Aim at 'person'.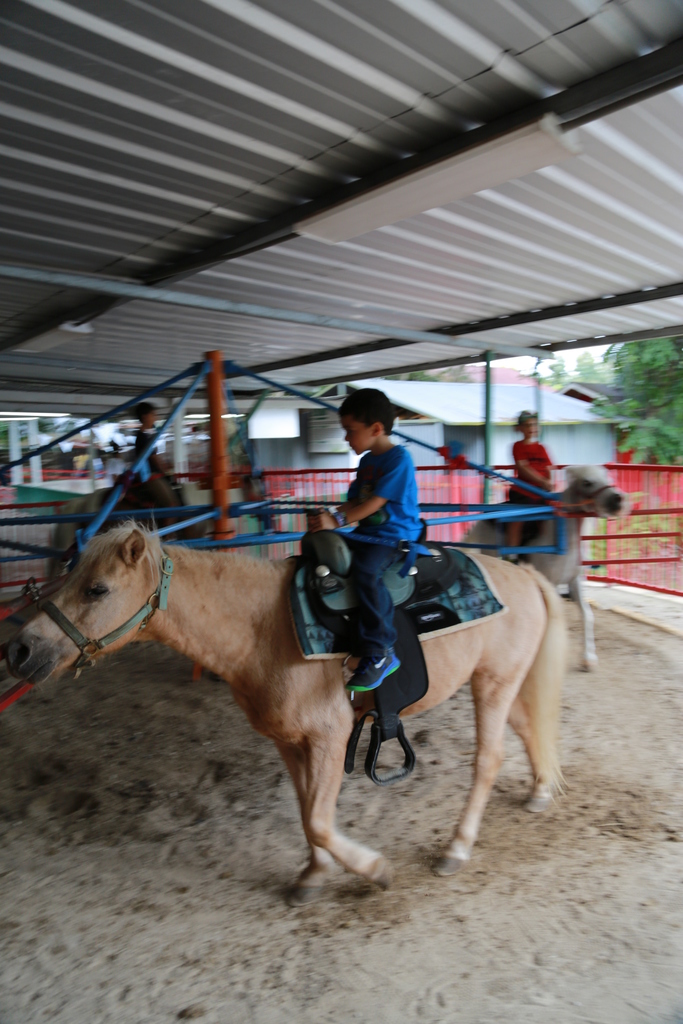
Aimed at l=489, t=401, r=566, b=567.
